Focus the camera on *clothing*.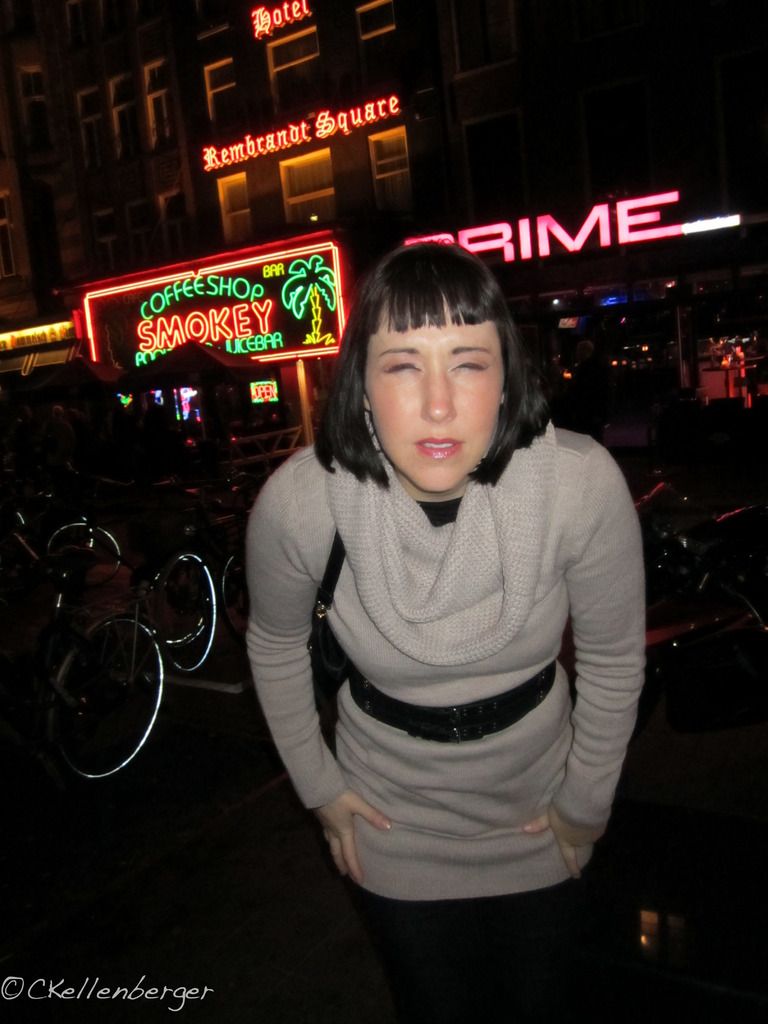
Focus region: 237,387,652,906.
